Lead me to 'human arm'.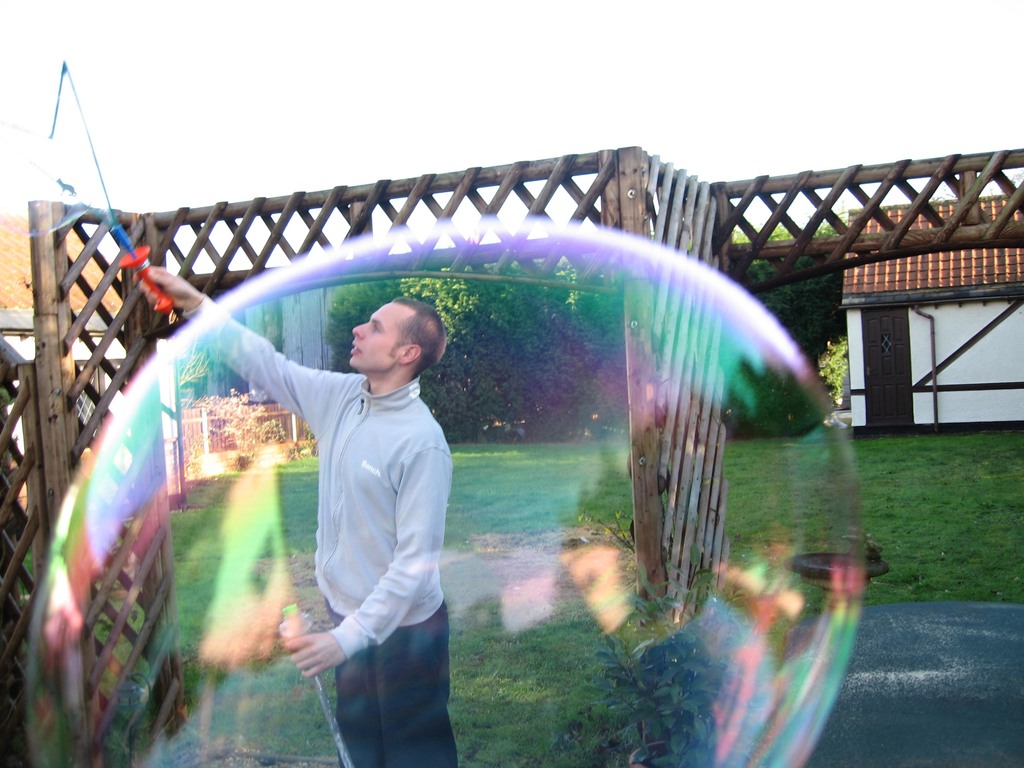
Lead to {"left": 275, "top": 438, "right": 443, "bottom": 681}.
